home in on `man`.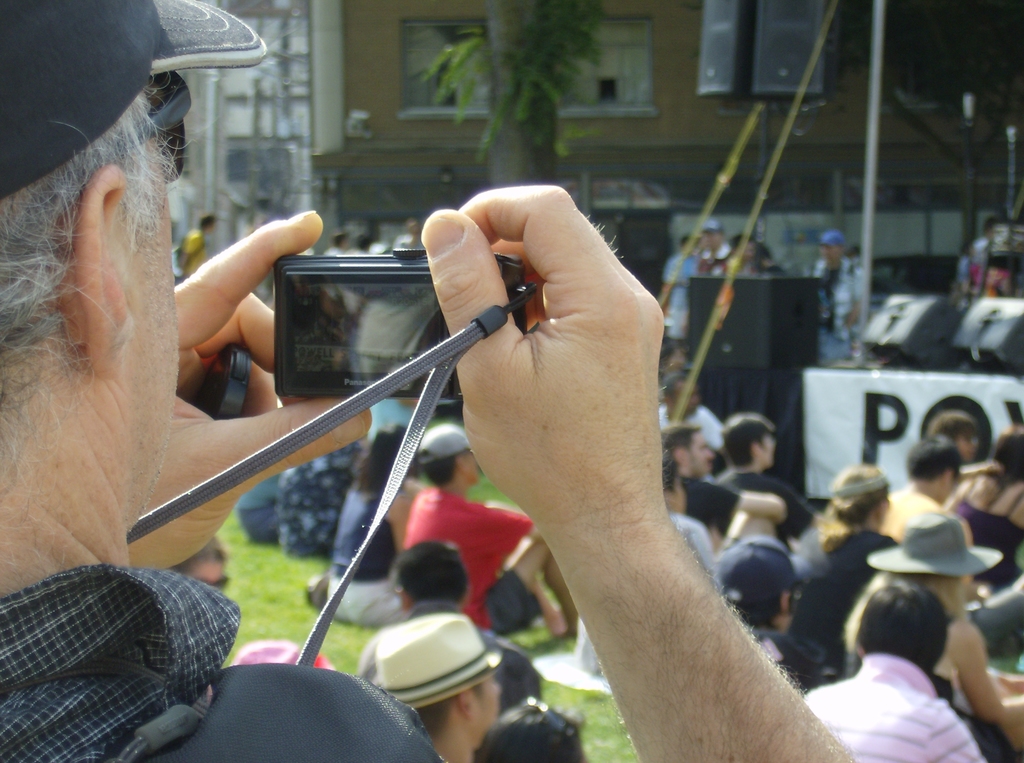
Homed in at box(0, 0, 866, 762).
